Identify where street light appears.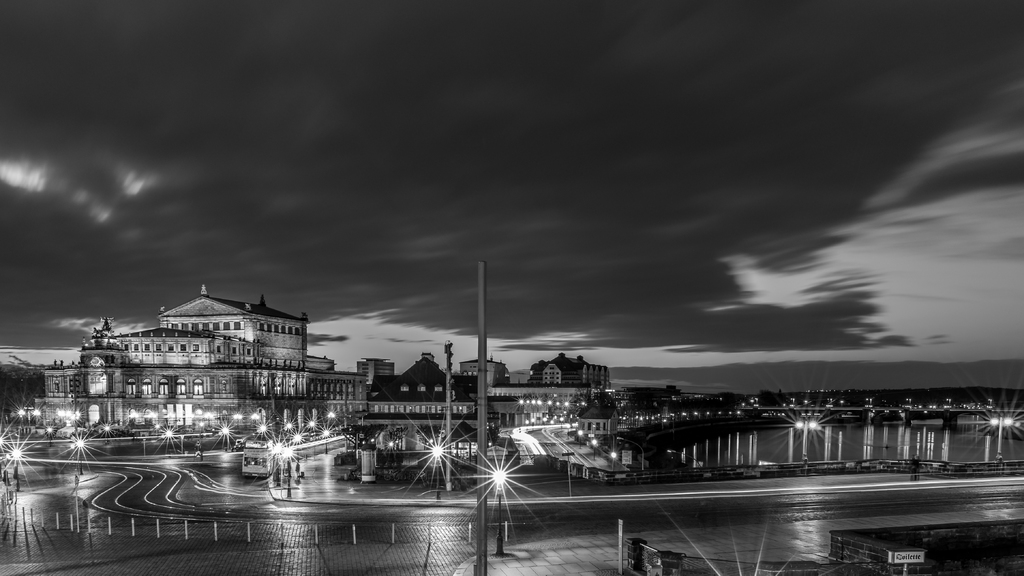
Appears at 10, 446, 25, 490.
